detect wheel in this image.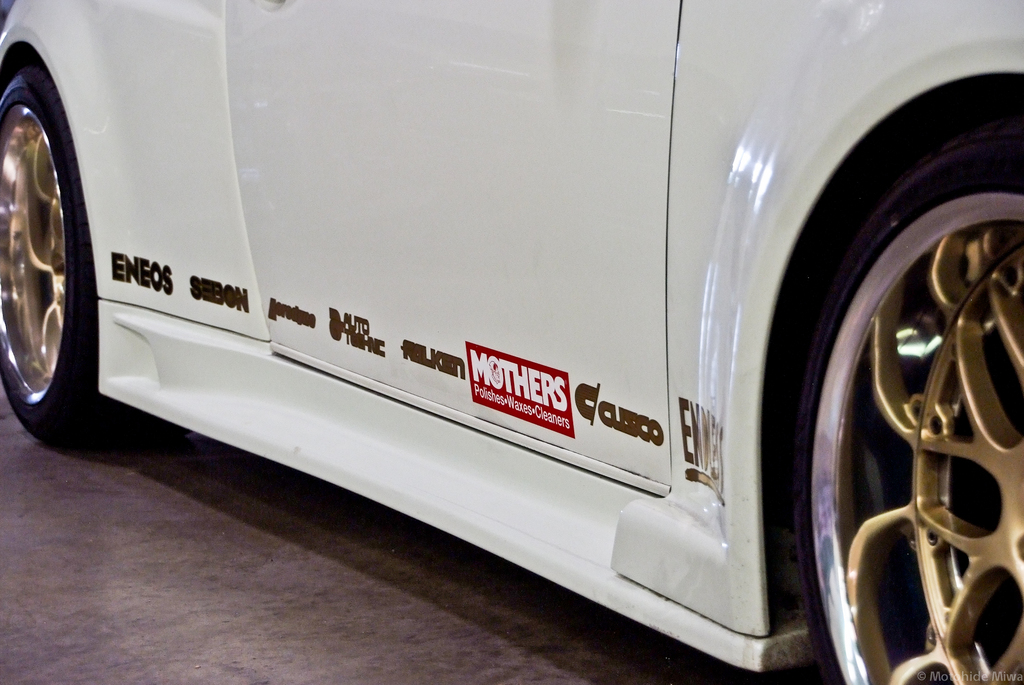
Detection: detection(0, 67, 138, 444).
